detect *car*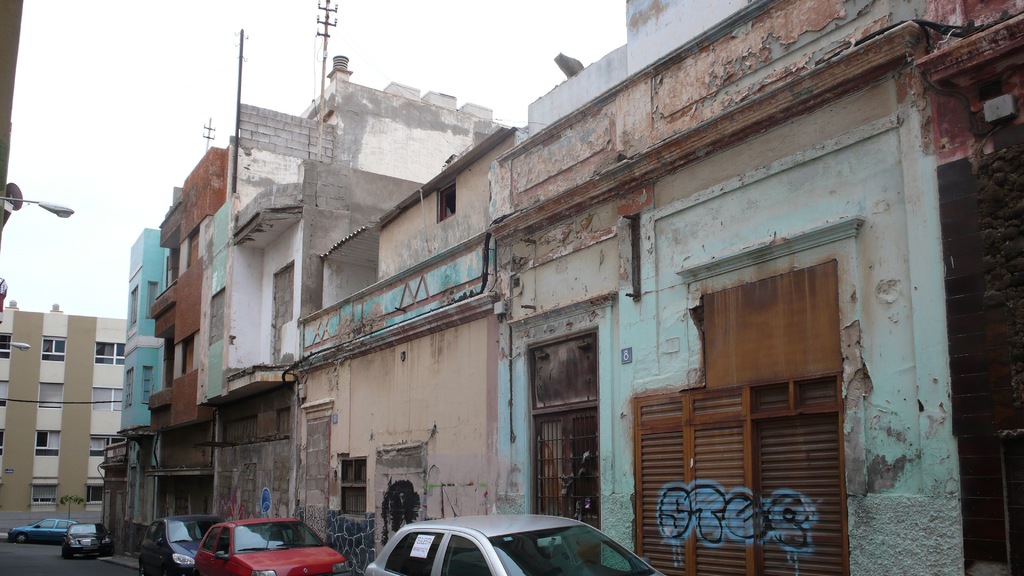
337, 518, 660, 575
